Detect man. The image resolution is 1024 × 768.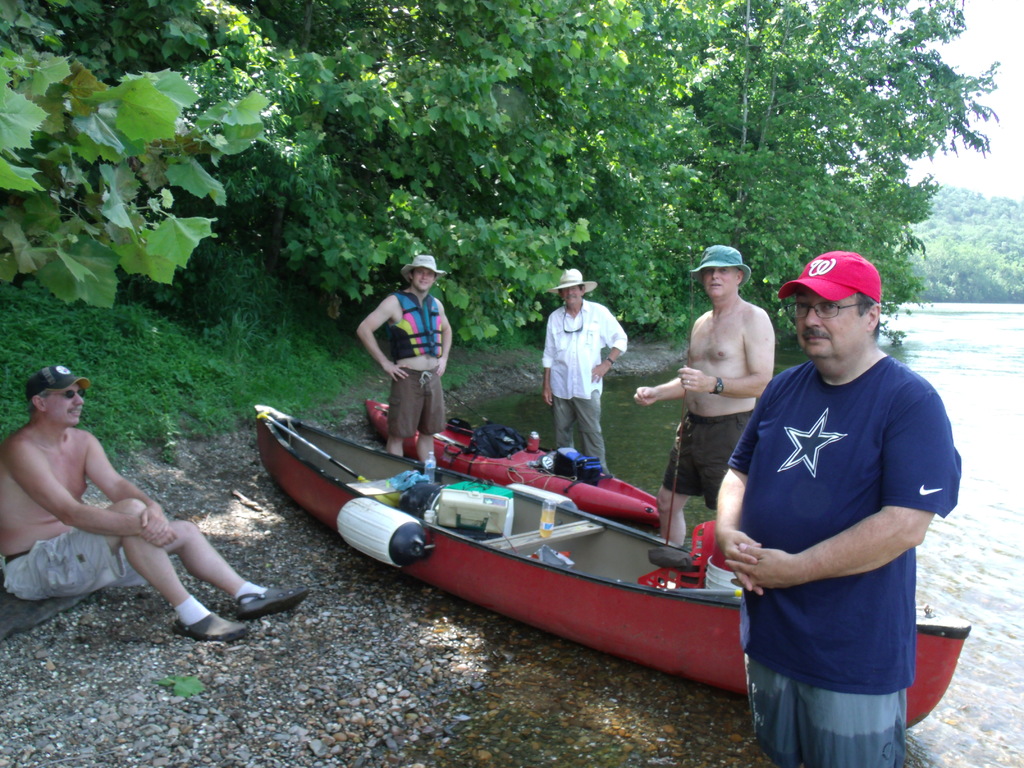
{"left": 350, "top": 255, "right": 448, "bottom": 458}.
